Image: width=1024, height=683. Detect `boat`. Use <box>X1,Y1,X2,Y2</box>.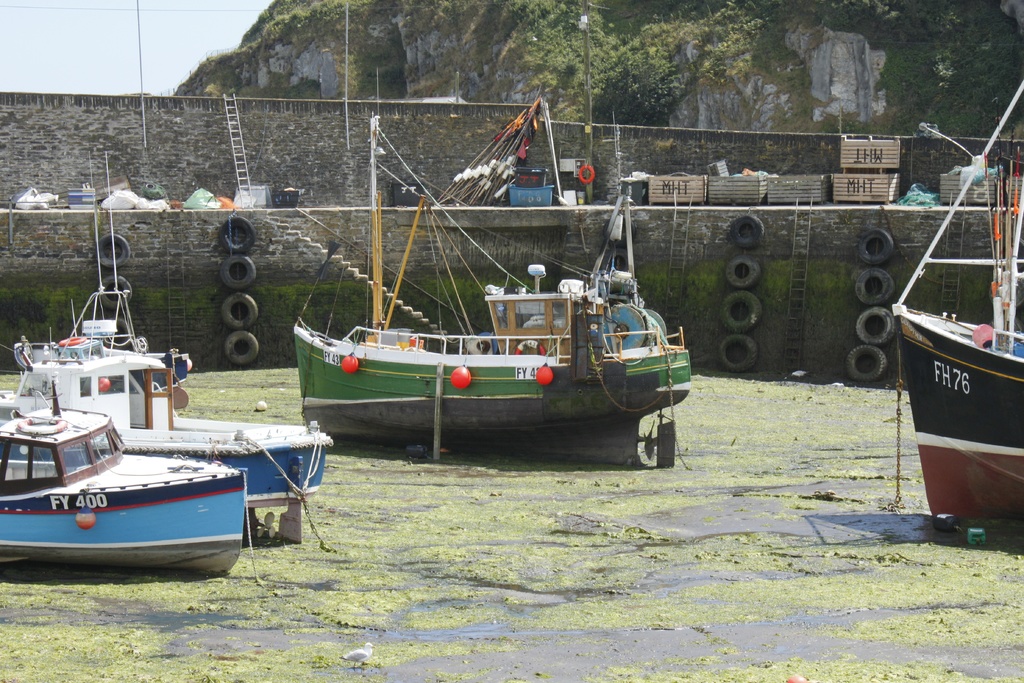
<box>275,110,703,441</box>.
